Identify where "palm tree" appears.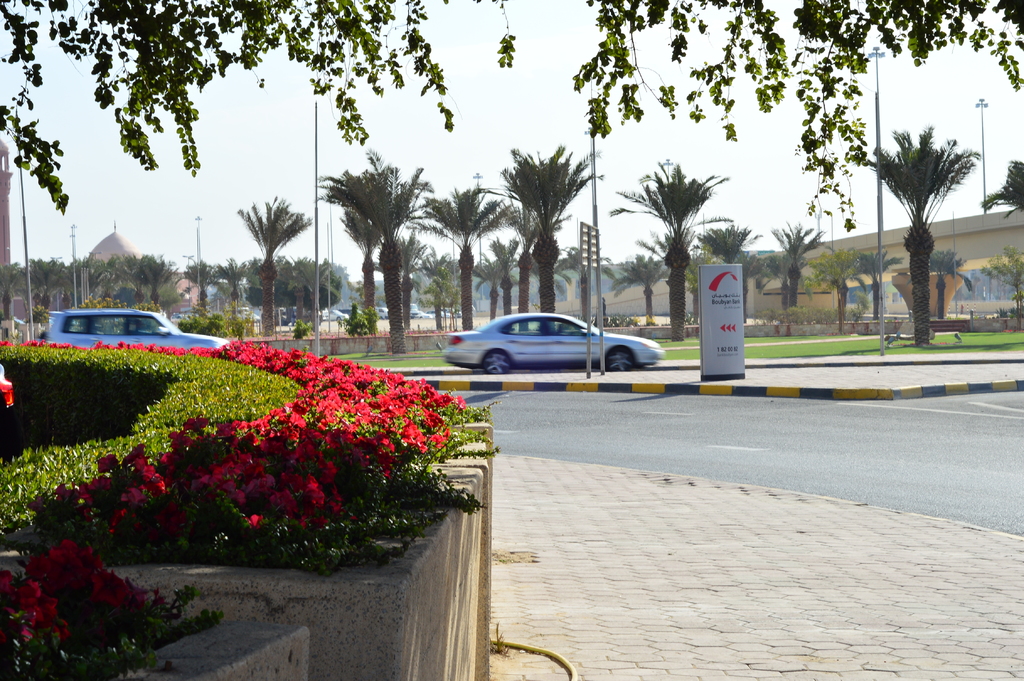
Appears at <bbox>981, 149, 1023, 214</bbox>.
